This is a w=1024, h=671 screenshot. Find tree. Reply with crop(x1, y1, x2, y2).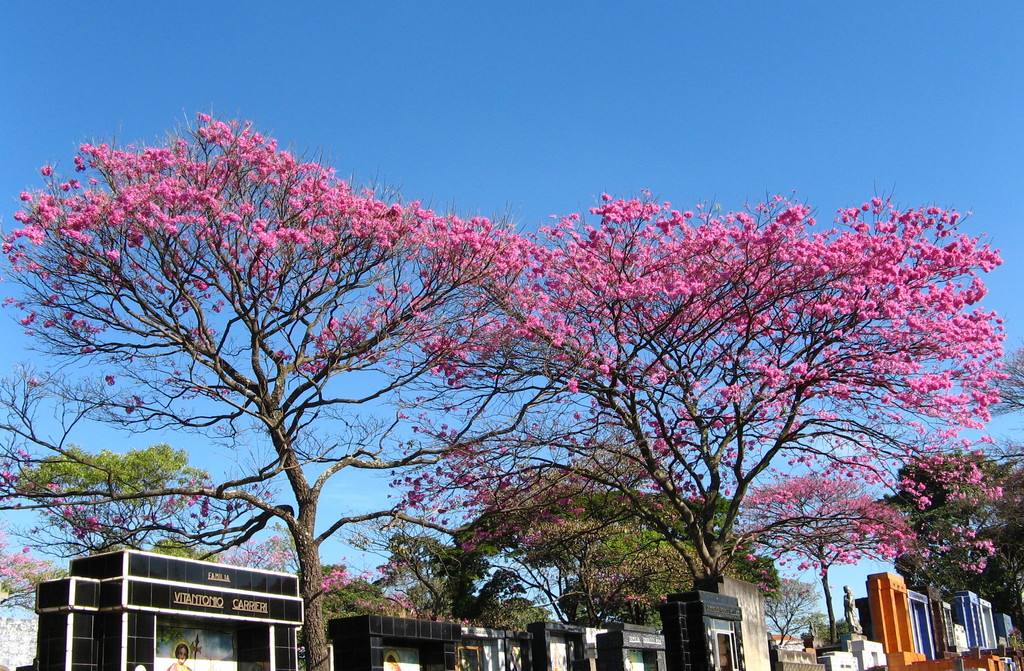
crop(384, 175, 1010, 654).
